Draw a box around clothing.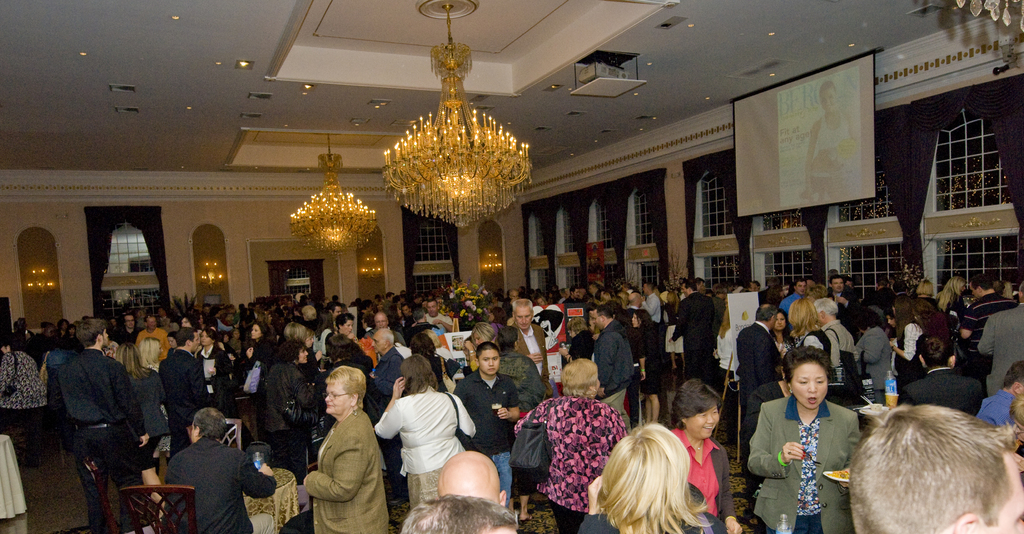
rect(495, 344, 558, 414).
